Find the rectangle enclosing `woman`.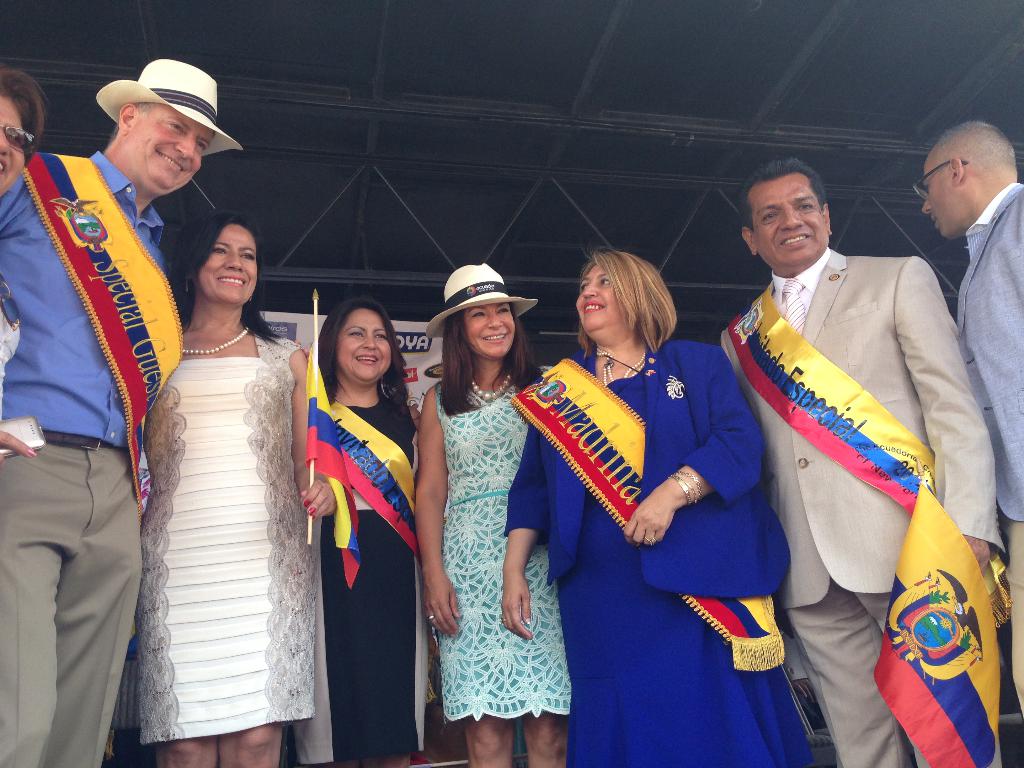
414/271/572/767.
